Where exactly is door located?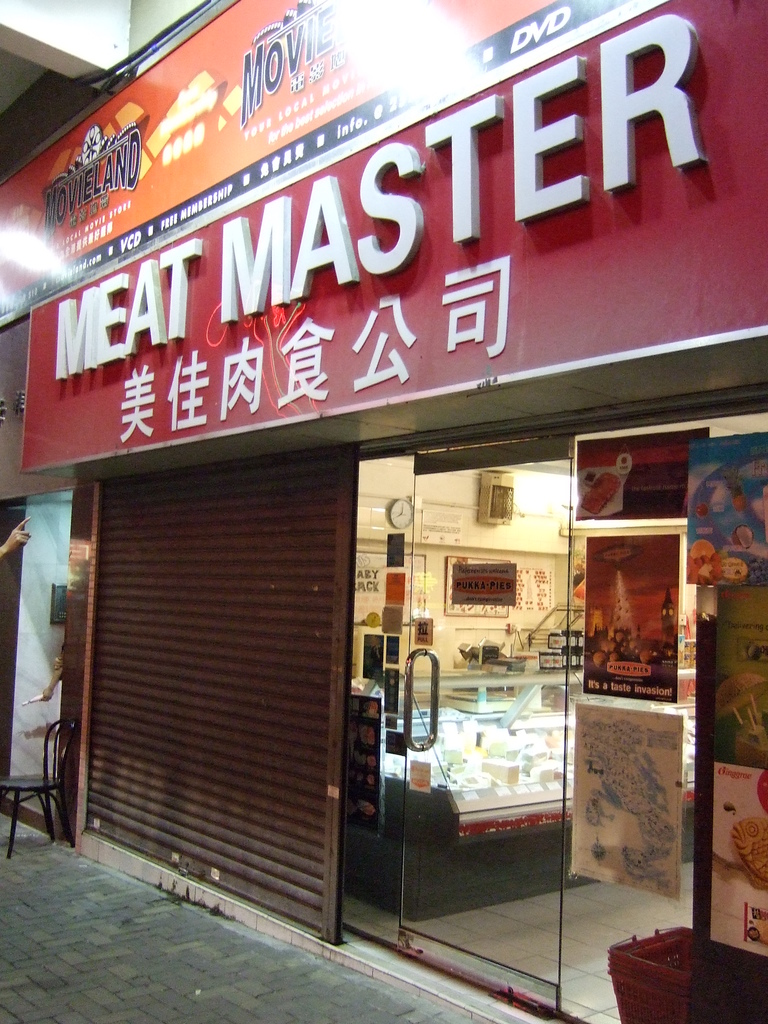
Its bounding box is Rect(399, 436, 568, 1007).
